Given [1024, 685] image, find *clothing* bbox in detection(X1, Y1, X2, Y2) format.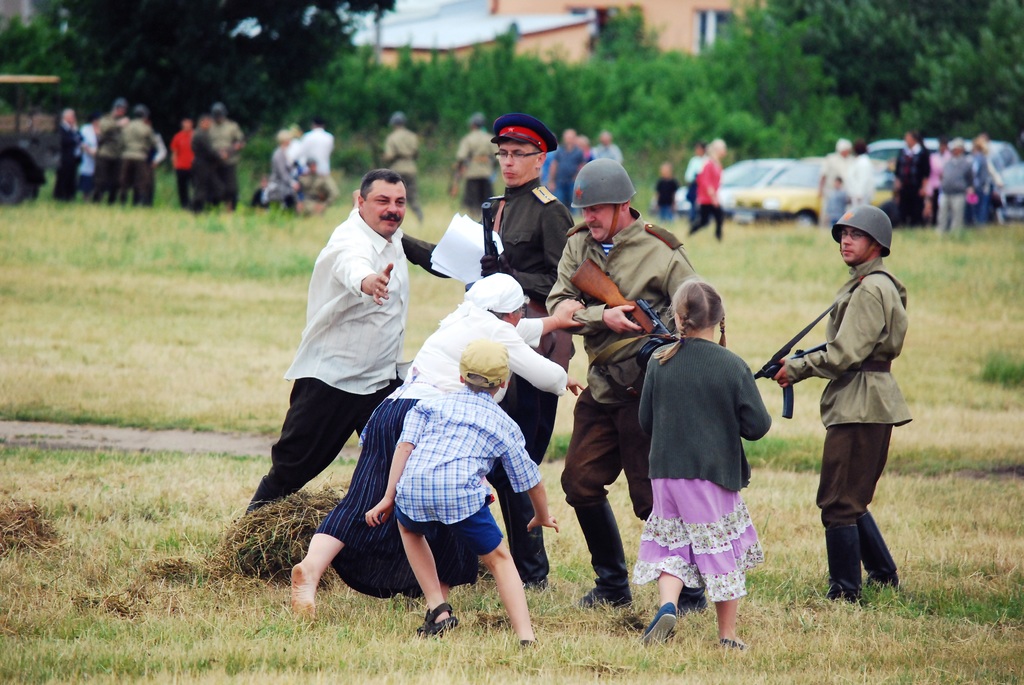
detection(966, 134, 995, 222).
